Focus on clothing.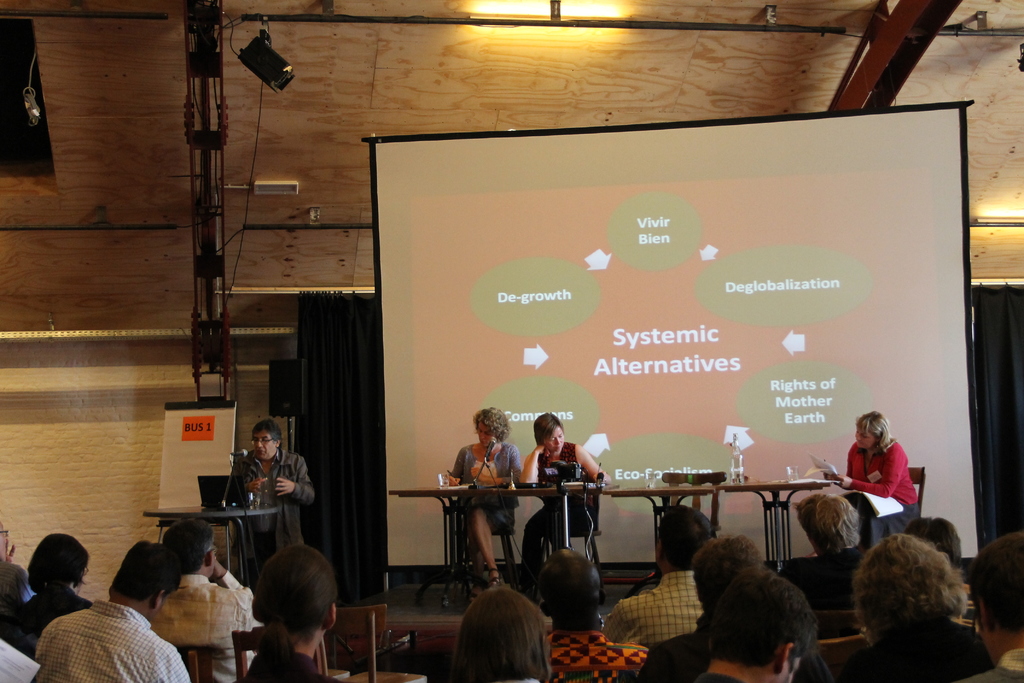
Focused at {"x1": 791, "y1": 629, "x2": 996, "y2": 682}.
